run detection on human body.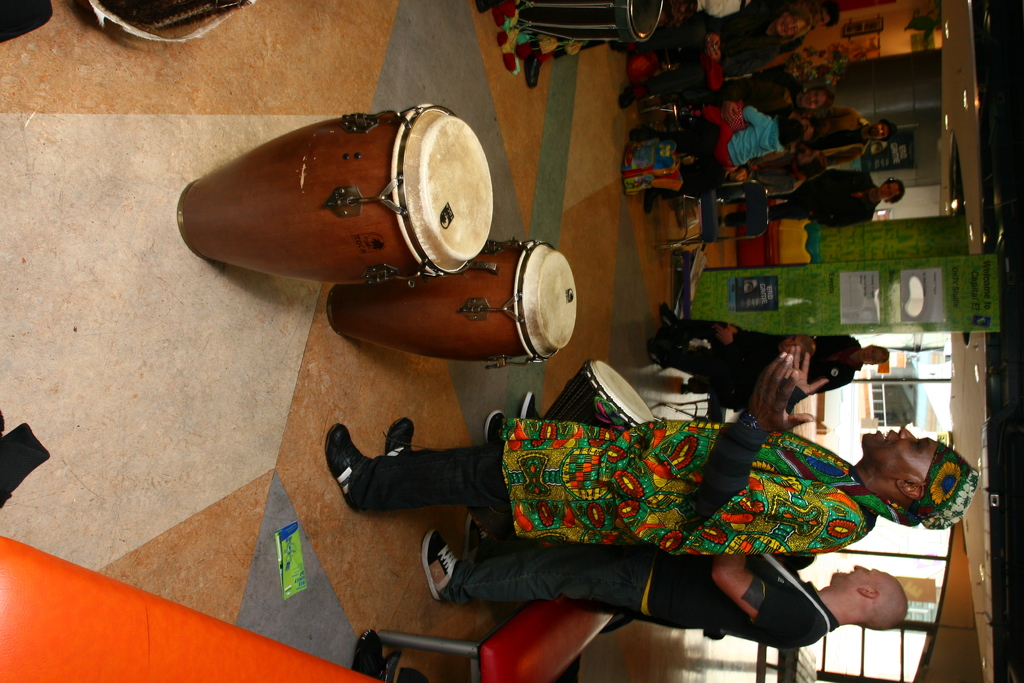
Result: detection(323, 346, 980, 560).
